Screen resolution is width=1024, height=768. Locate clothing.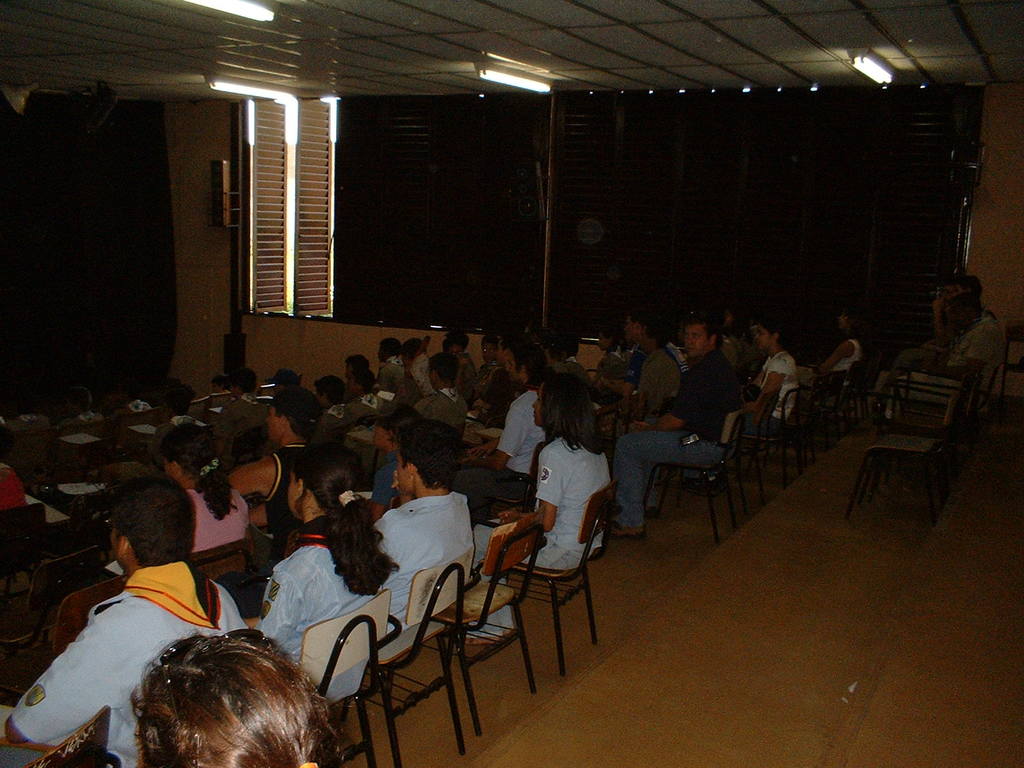
[546, 348, 556, 403].
